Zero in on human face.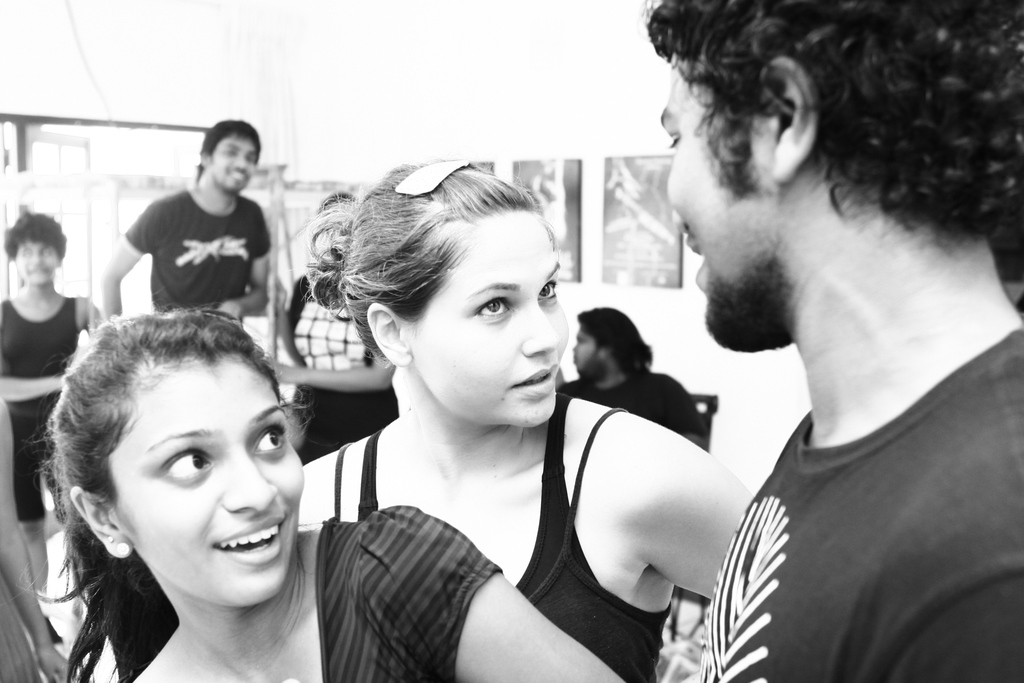
Zeroed in: (658,58,776,344).
